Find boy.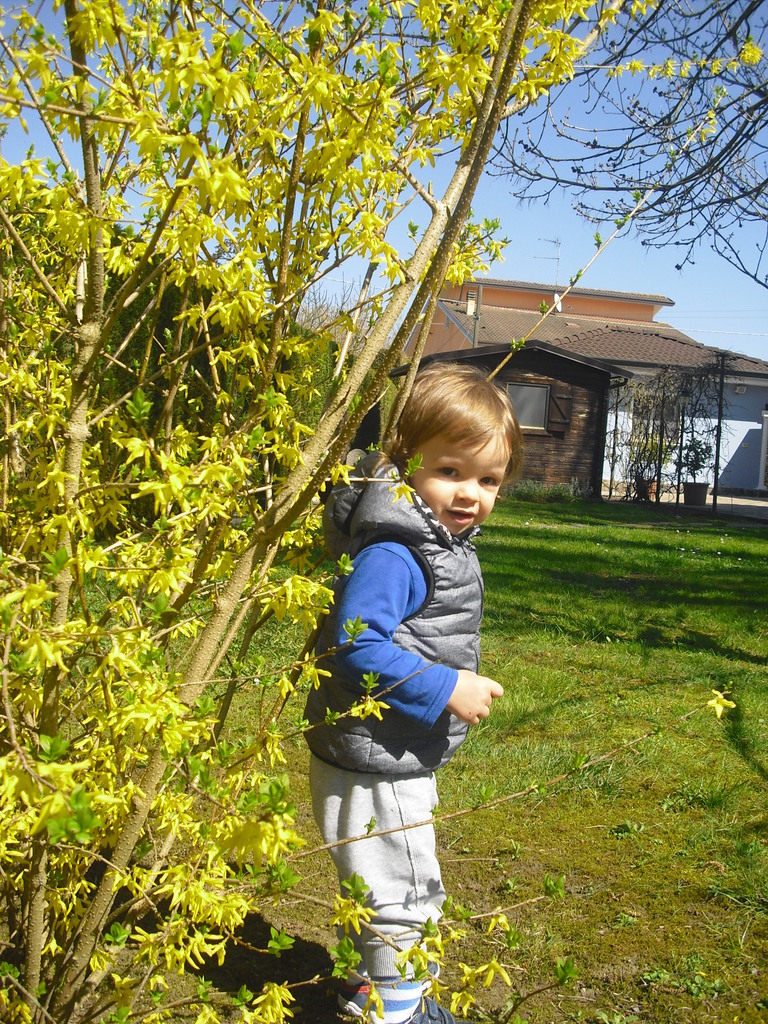
303,350,514,1023.
